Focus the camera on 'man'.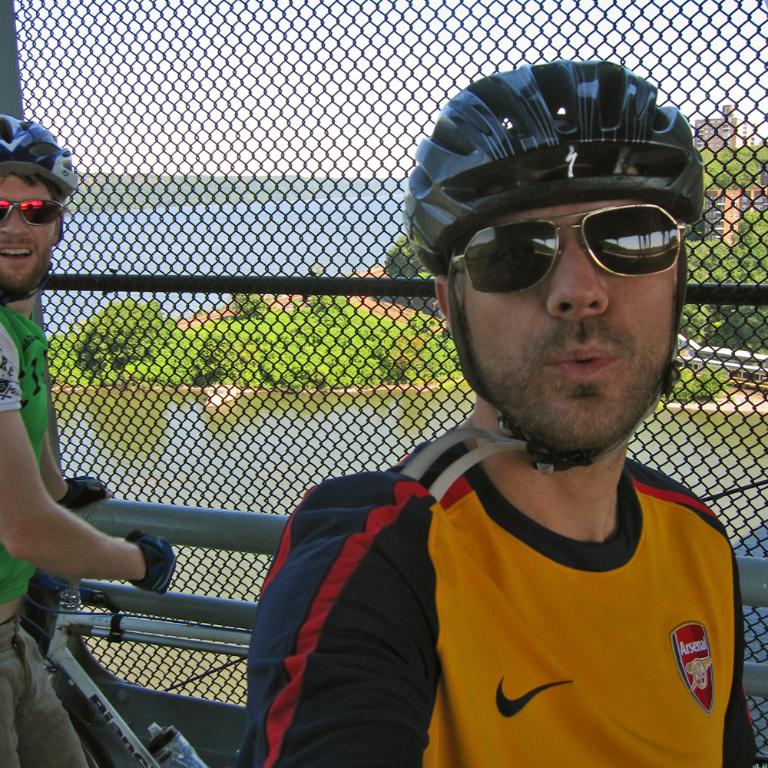
Focus region: 215,81,767,767.
